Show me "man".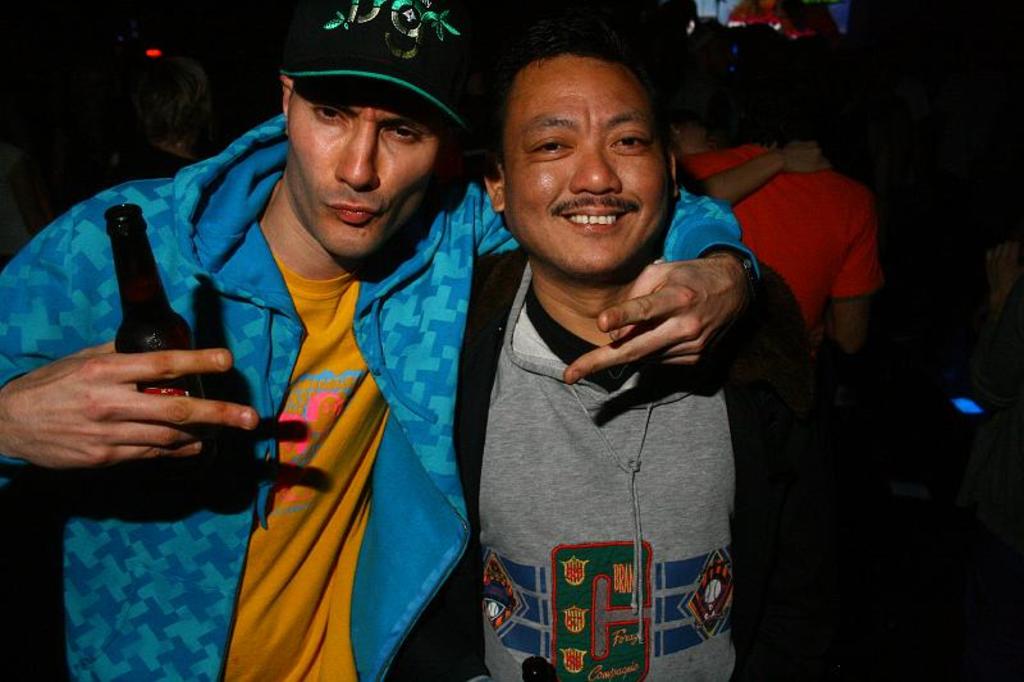
"man" is here: {"x1": 678, "y1": 46, "x2": 884, "y2": 389}.
